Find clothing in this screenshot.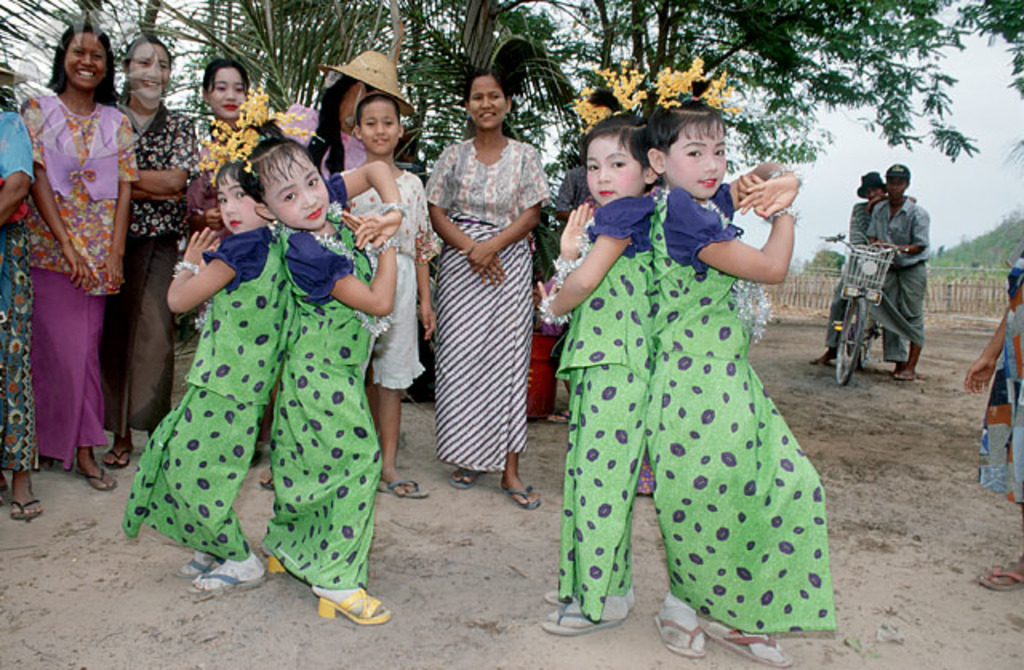
The bounding box for clothing is locate(867, 190, 922, 363).
